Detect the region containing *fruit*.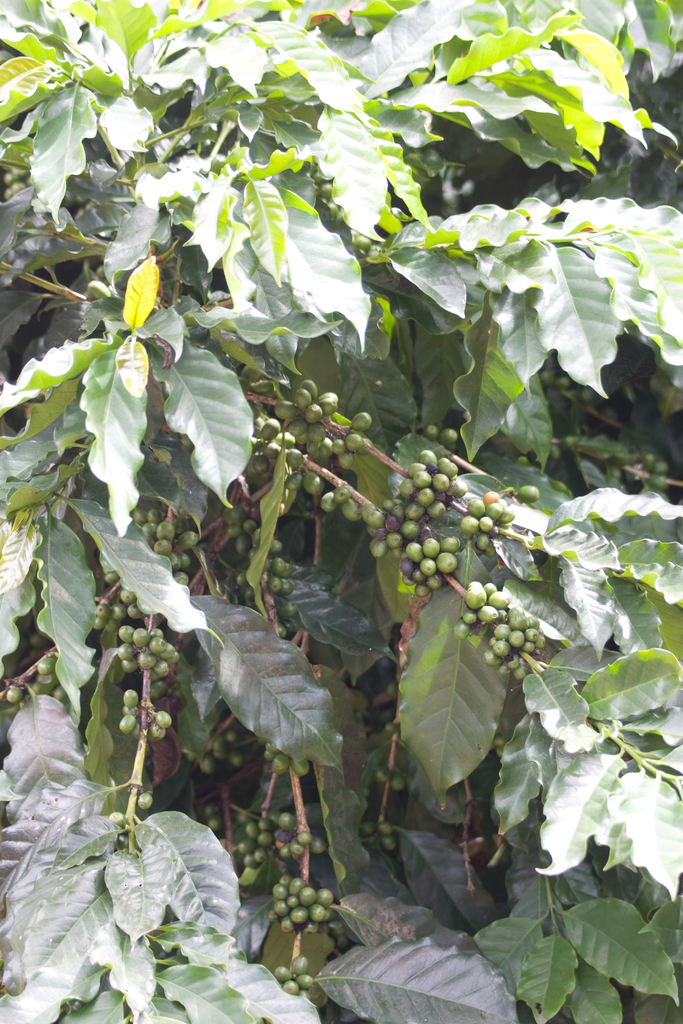
bbox=[3, 682, 28, 703].
